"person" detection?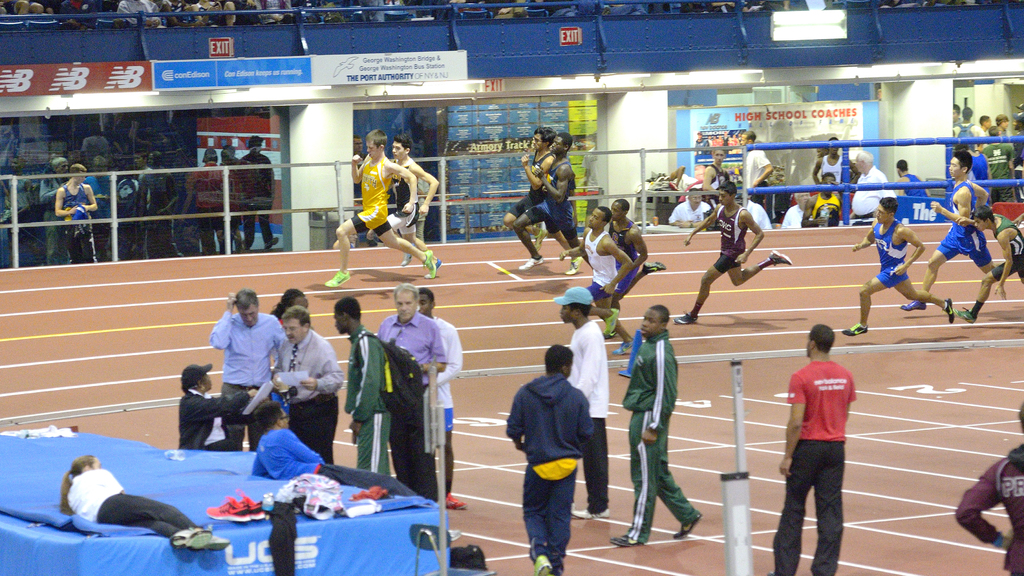
left=746, top=134, right=775, bottom=196
